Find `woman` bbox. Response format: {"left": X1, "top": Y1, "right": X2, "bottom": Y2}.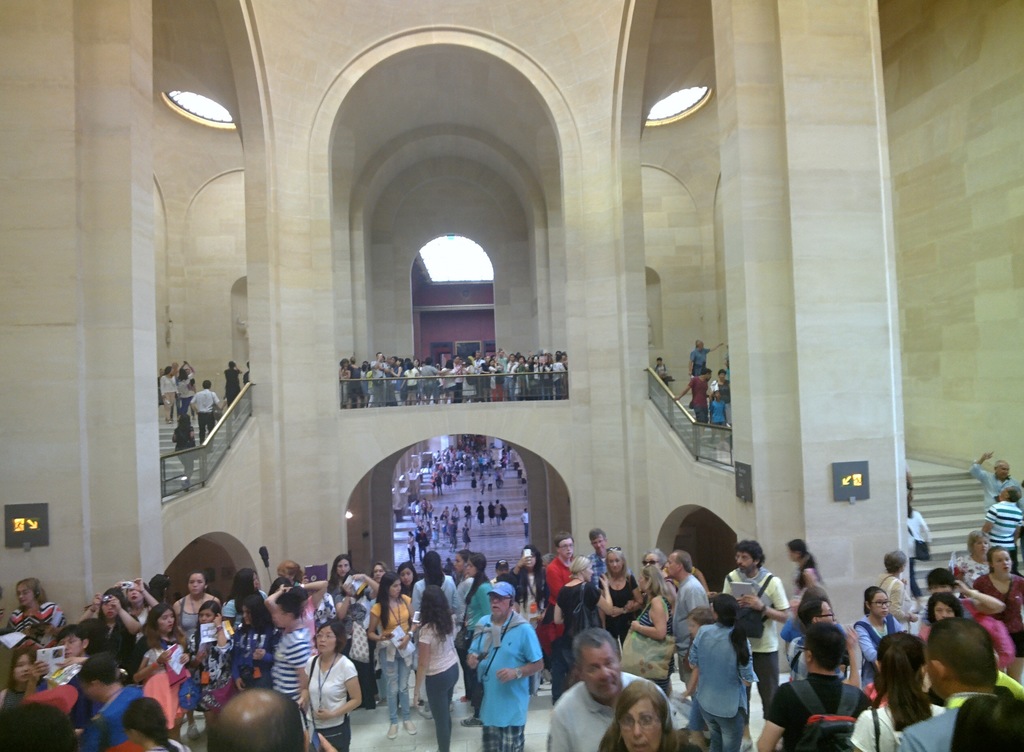
{"left": 507, "top": 541, "right": 553, "bottom": 638}.
